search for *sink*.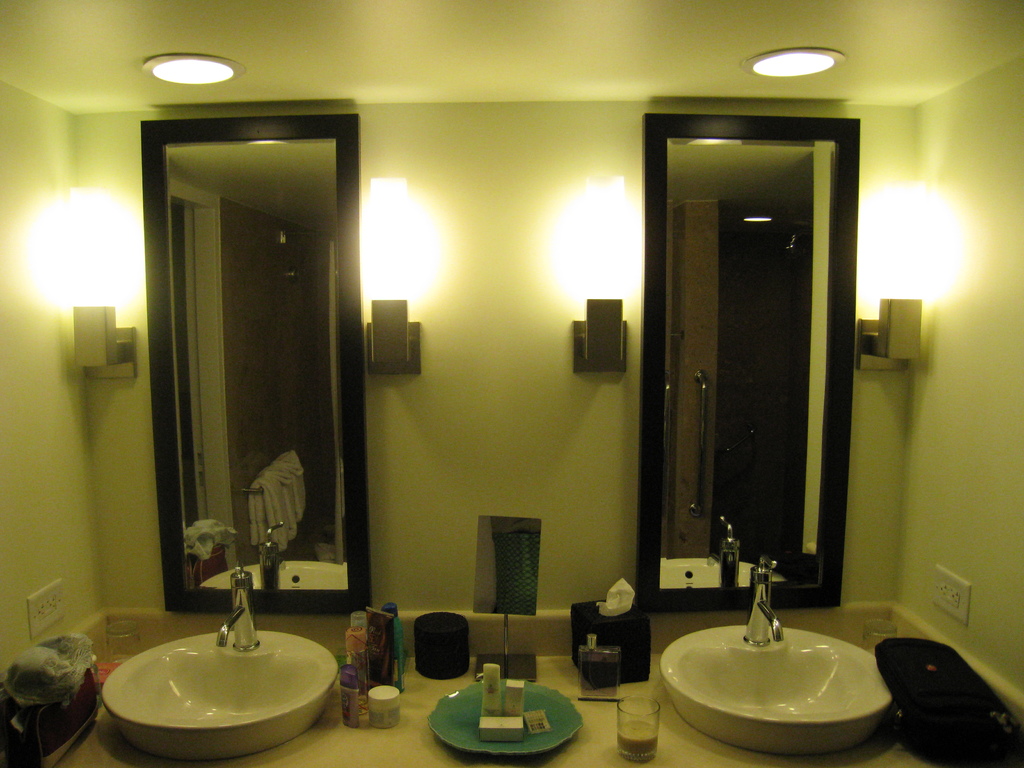
Found at [left=72, top=534, right=332, bottom=764].
